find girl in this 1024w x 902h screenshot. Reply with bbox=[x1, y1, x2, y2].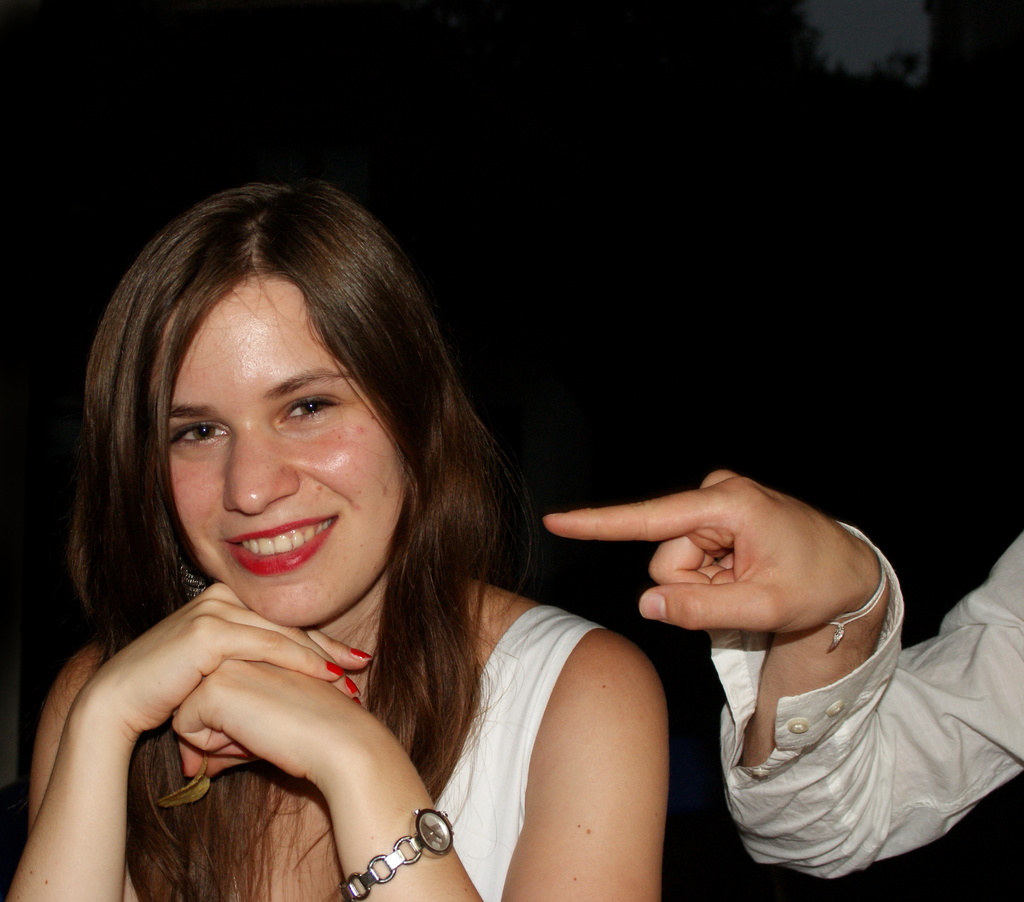
bbox=[4, 181, 665, 901].
